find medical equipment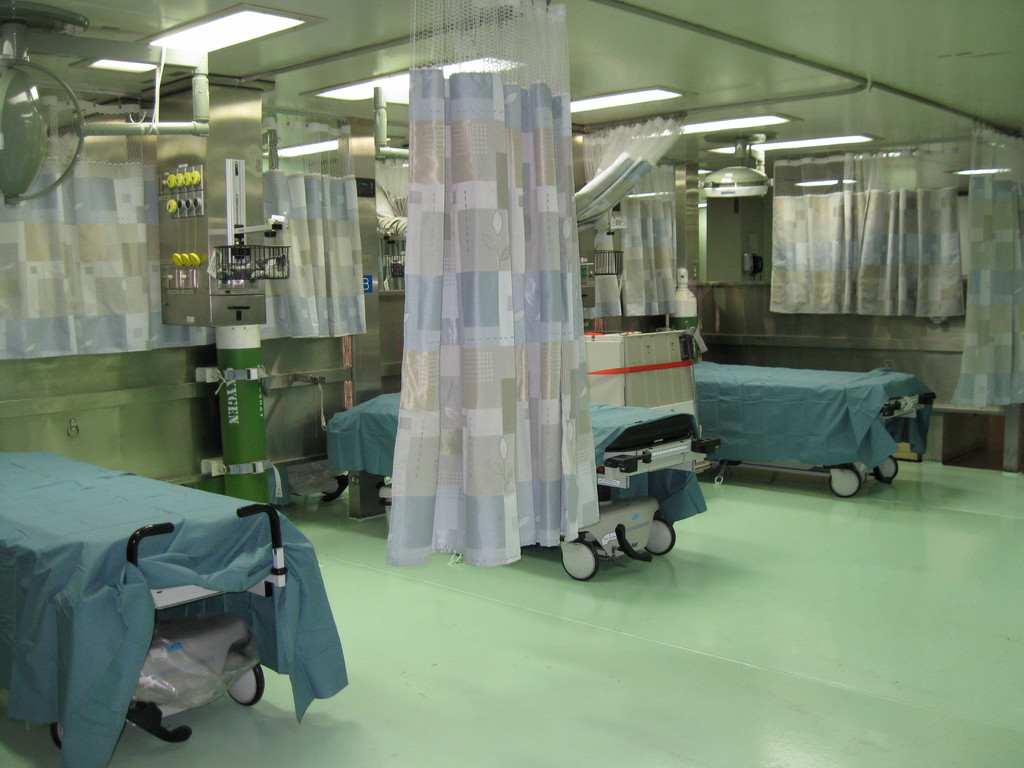
(694, 125, 777, 199)
